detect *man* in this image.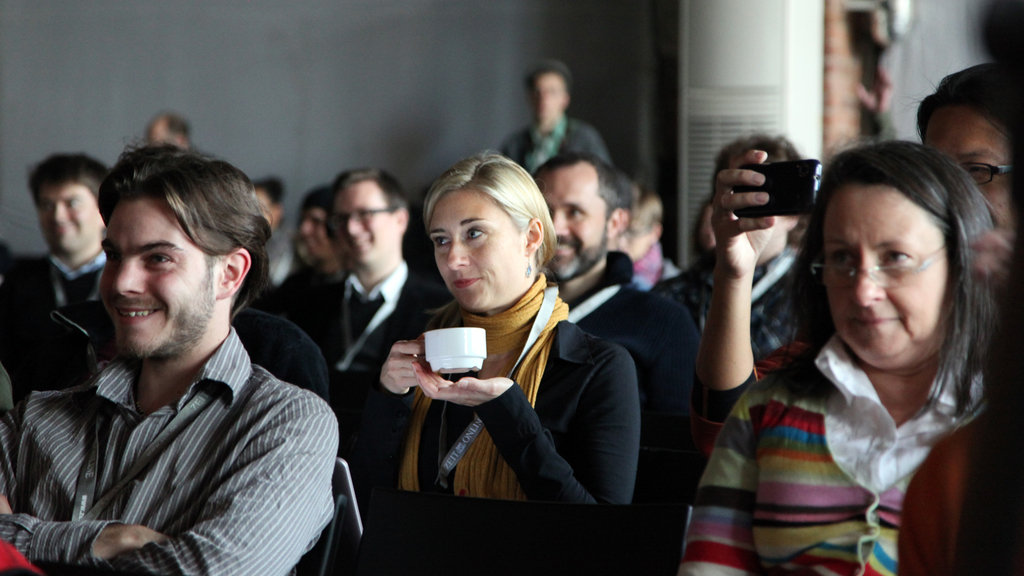
Detection: <bbox>488, 61, 606, 216</bbox>.
